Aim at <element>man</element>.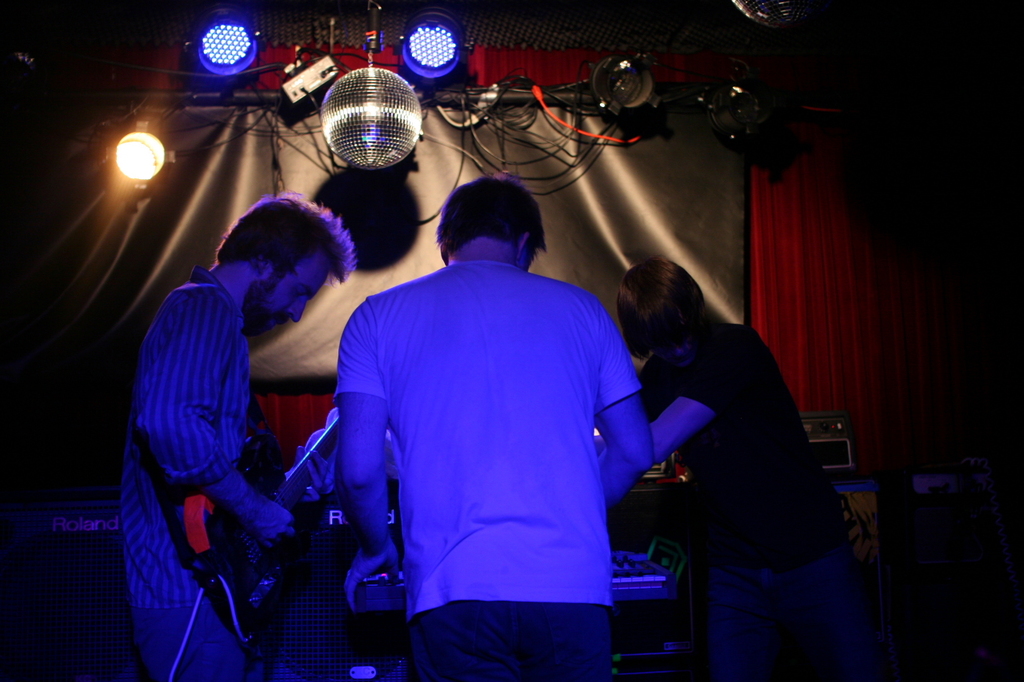
Aimed at (left=121, top=197, right=367, bottom=681).
